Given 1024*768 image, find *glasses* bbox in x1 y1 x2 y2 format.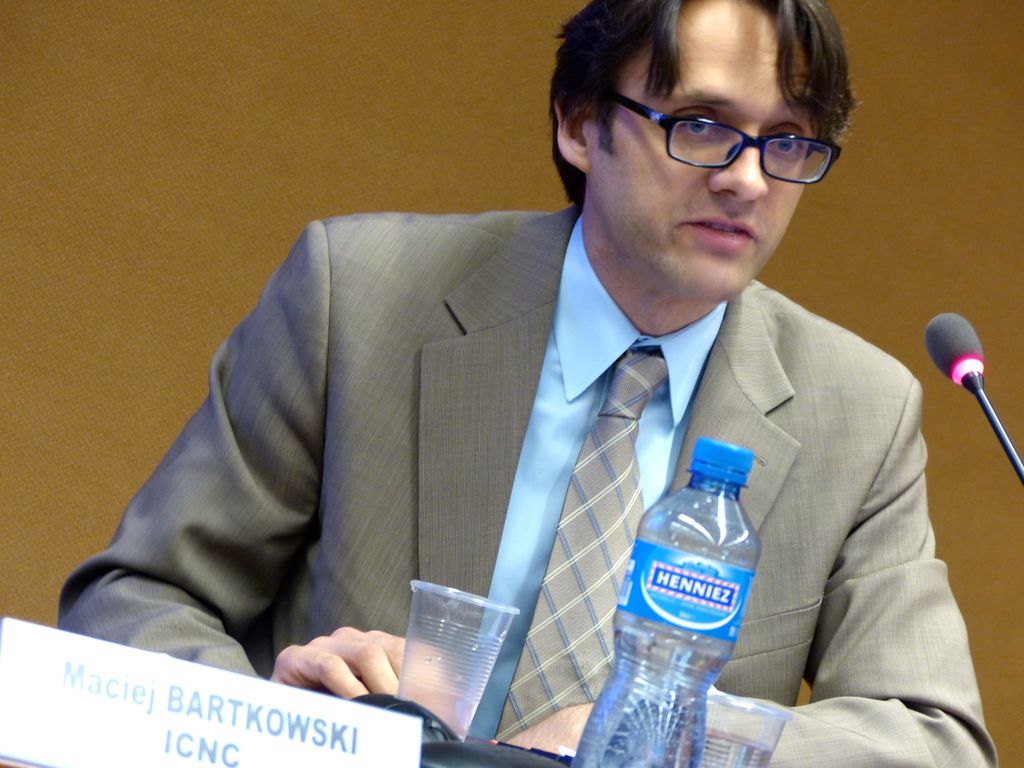
609 90 845 182.
